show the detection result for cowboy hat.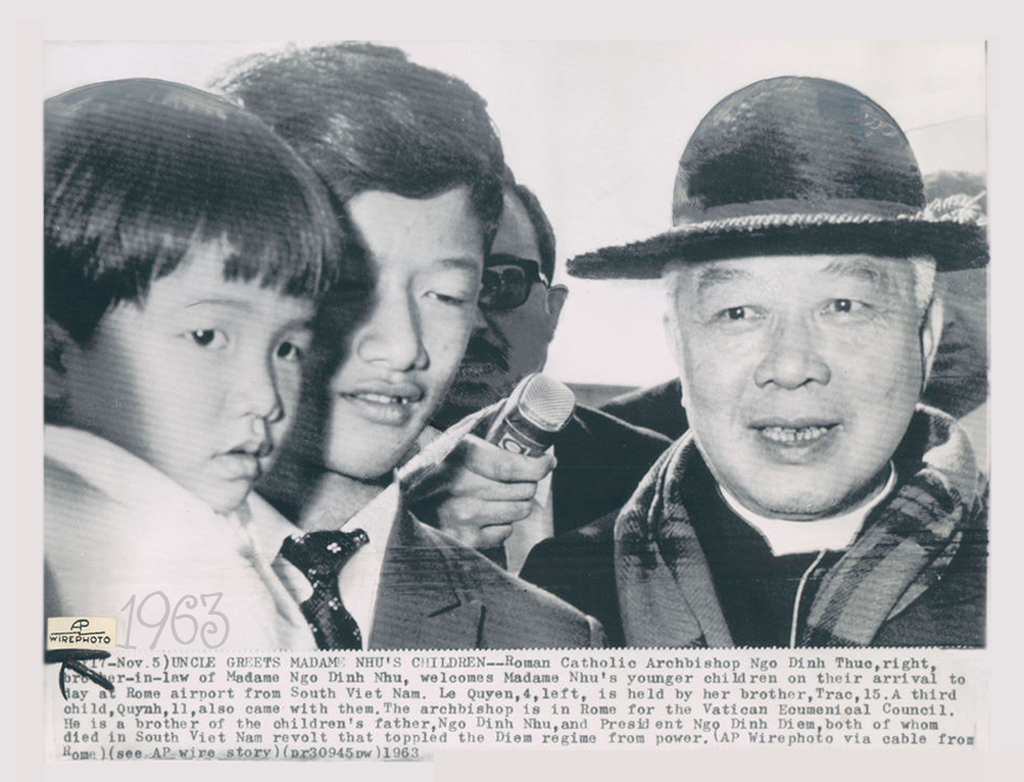
crop(603, 85, 967, 331).
